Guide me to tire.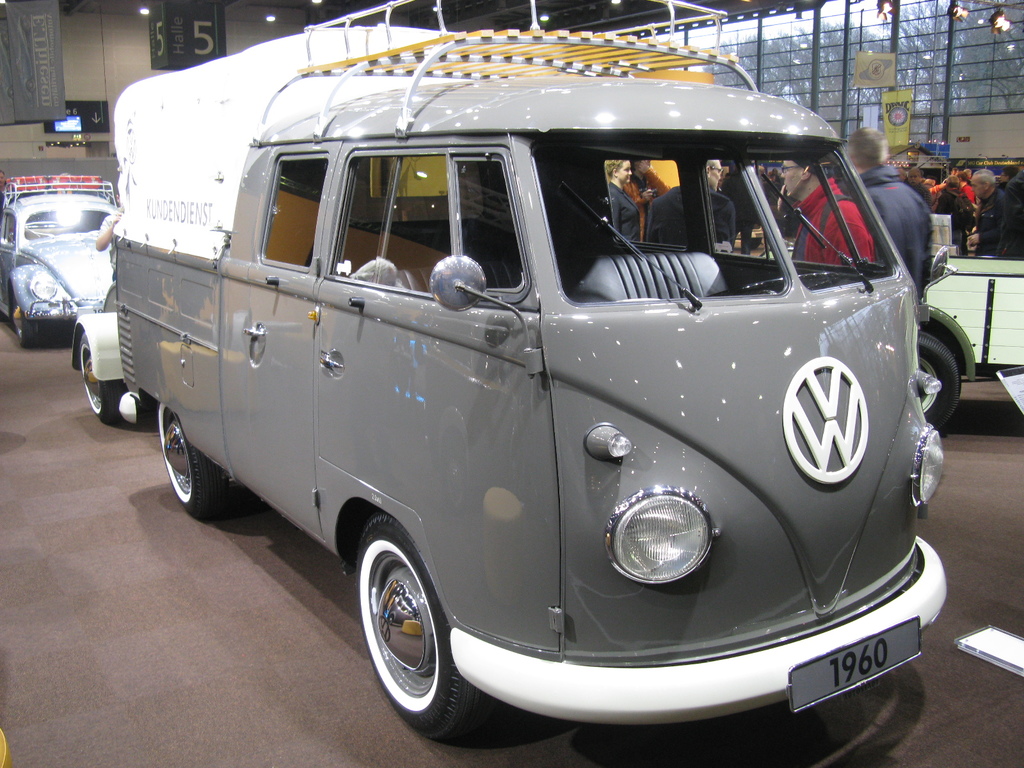
Guidance: 353,514,501,739.
